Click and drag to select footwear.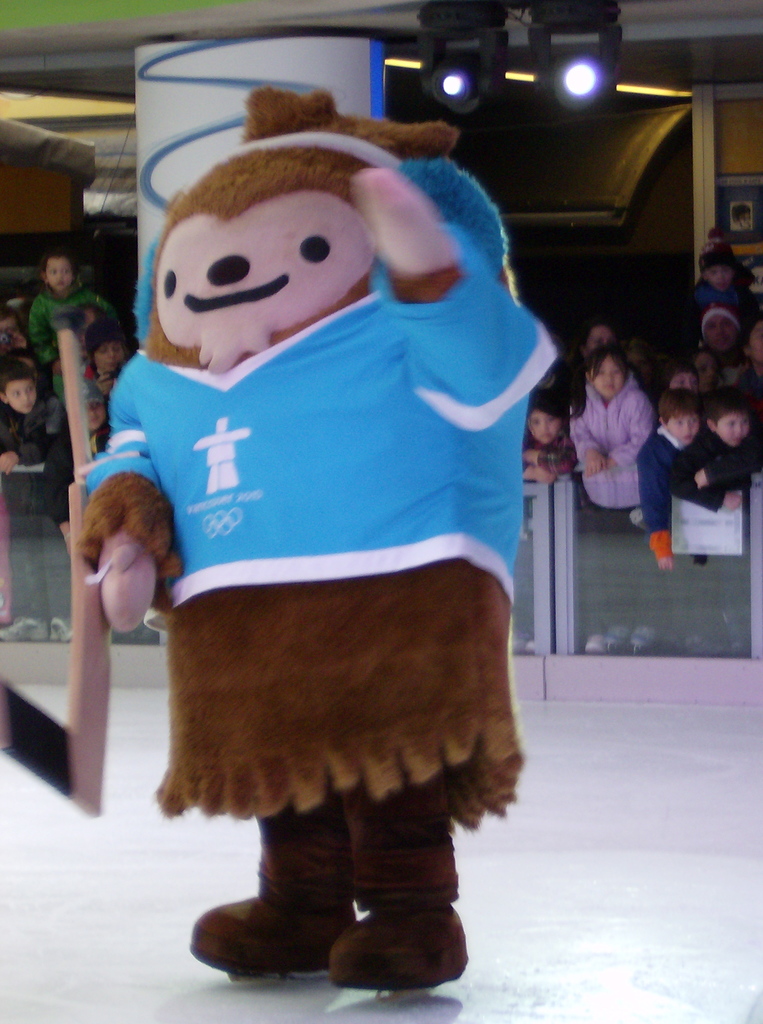
Selection: 183/868/388/987.
